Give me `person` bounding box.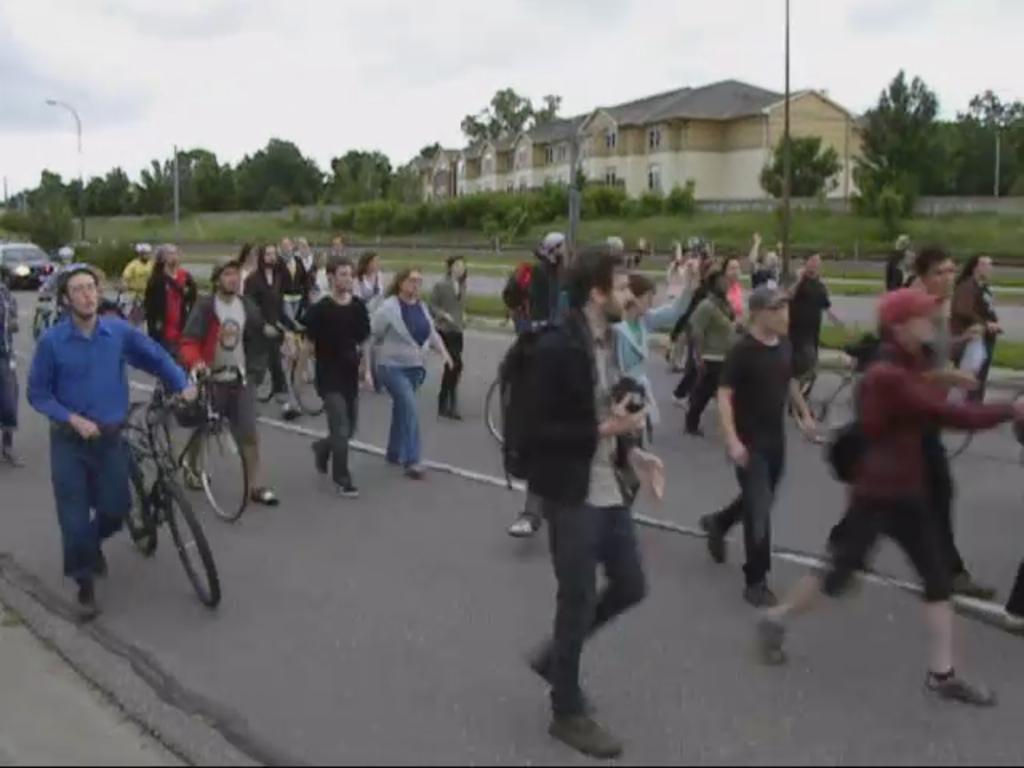
<box>182,256,283,514</box>.
